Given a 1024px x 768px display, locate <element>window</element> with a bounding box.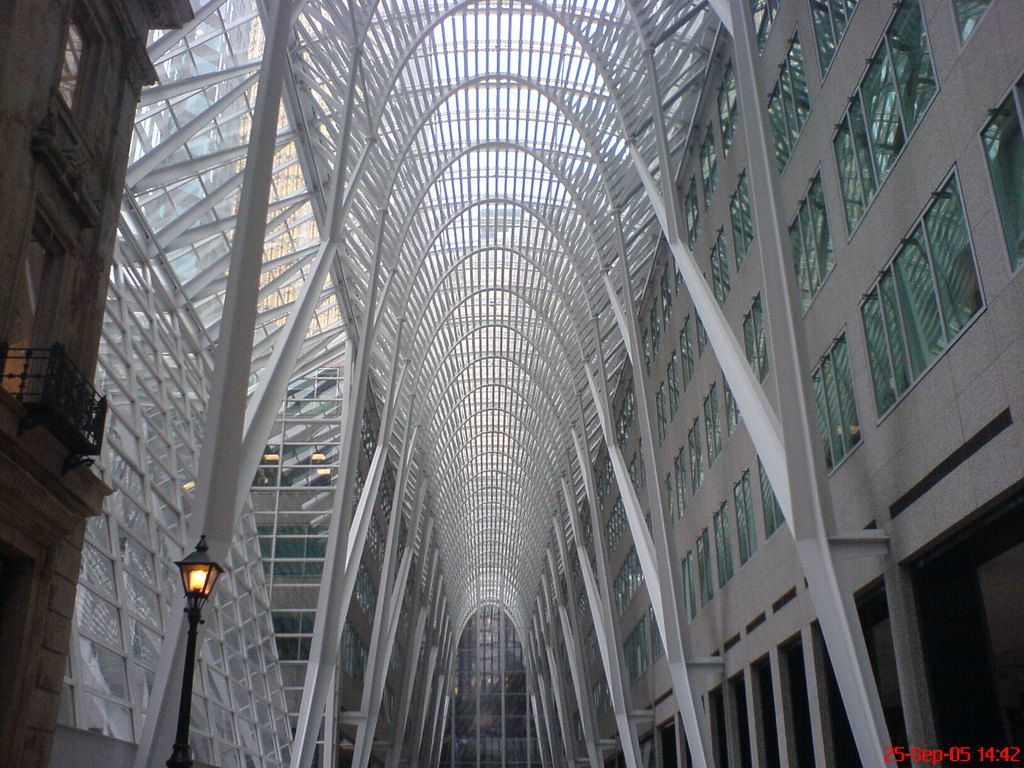
Located: 860 166 986 424.
